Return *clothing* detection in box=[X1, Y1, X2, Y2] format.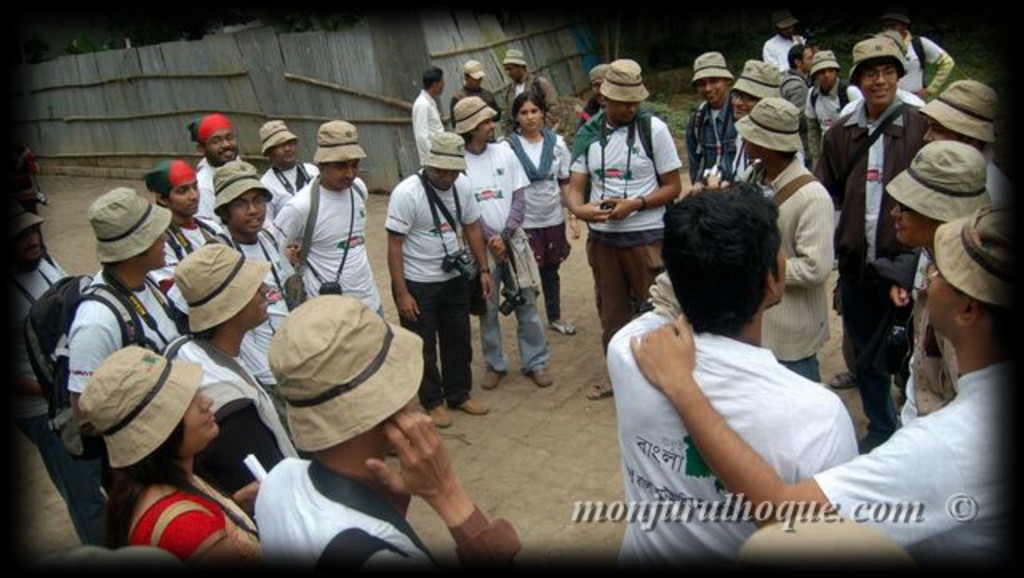
box=[504, 125, 571, 320].
